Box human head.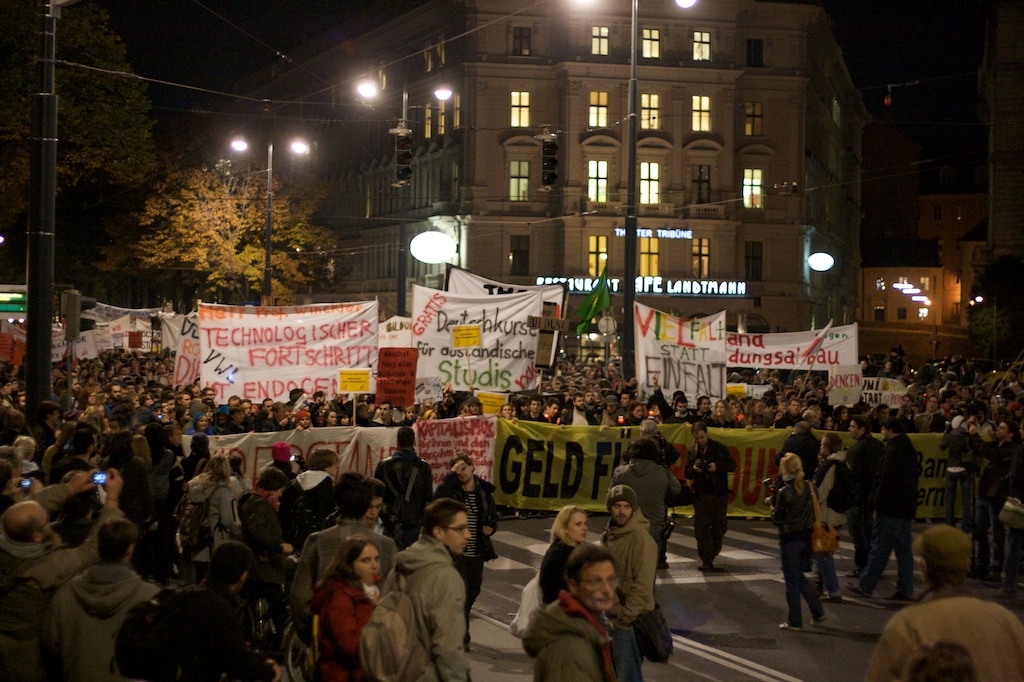
crop(333, 468, 365, 521).
